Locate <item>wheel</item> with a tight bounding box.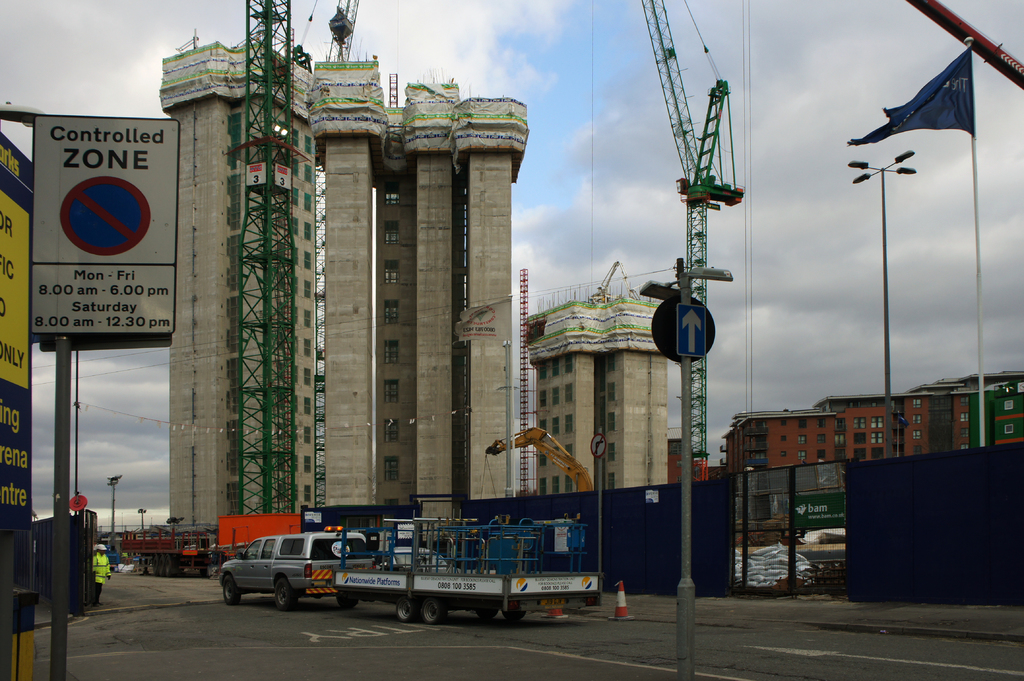
332 593 362 608.
